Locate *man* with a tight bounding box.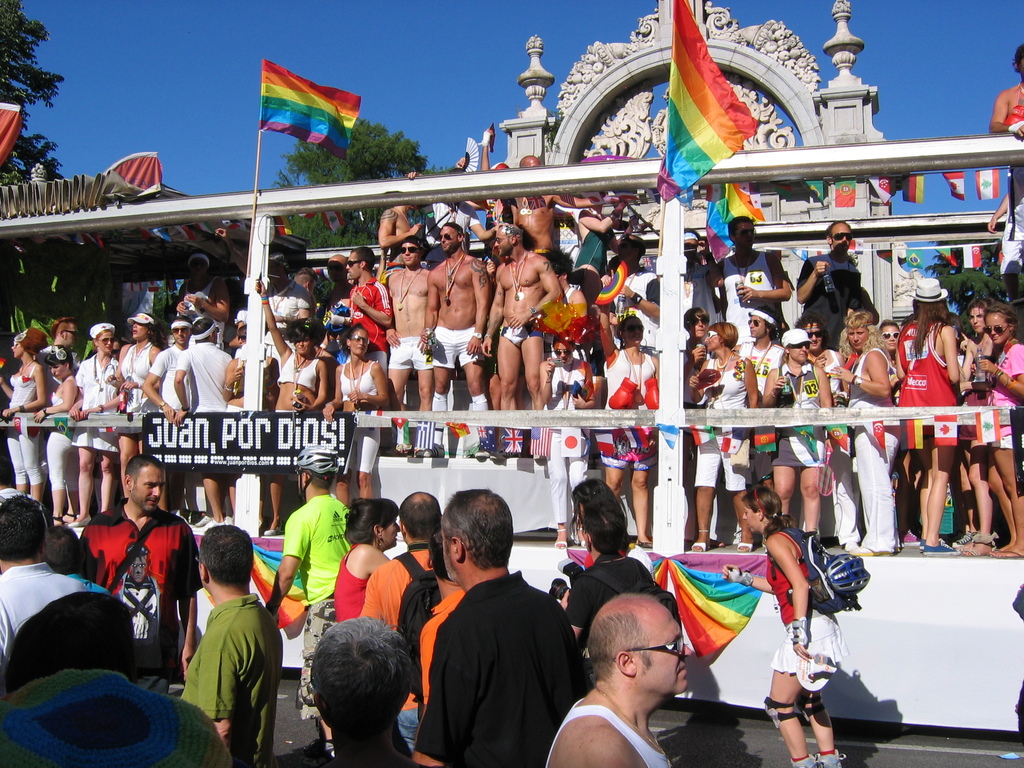
[499, 224, 567, 409].
